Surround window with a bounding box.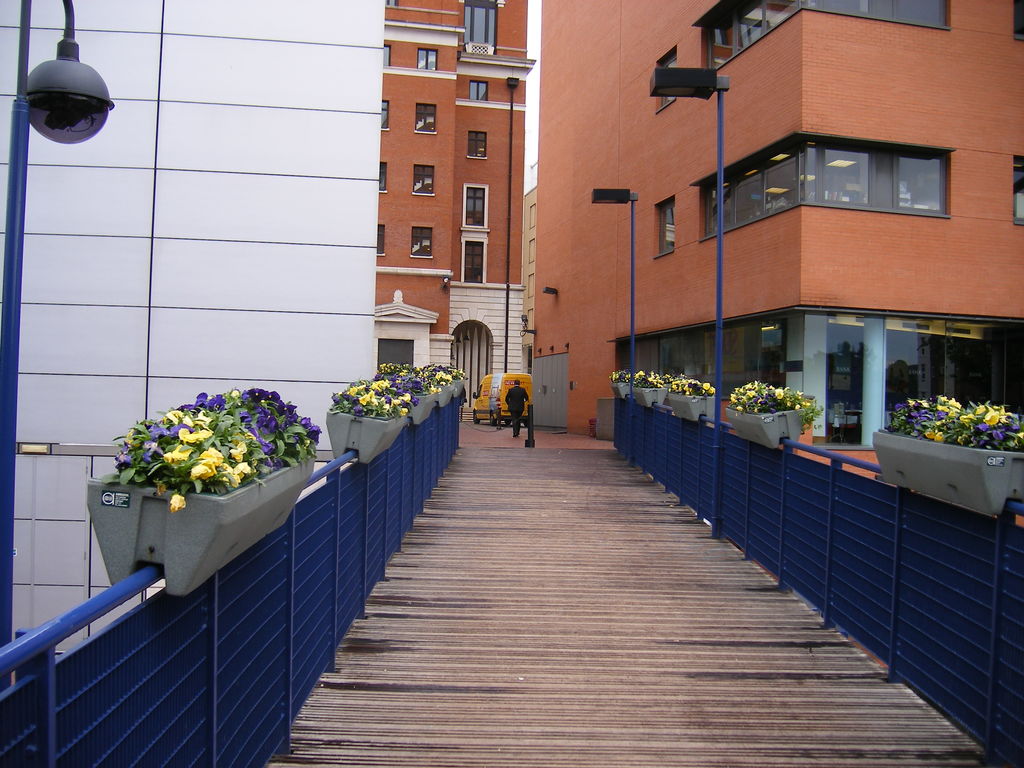
region(658, 203, 674, 254).
